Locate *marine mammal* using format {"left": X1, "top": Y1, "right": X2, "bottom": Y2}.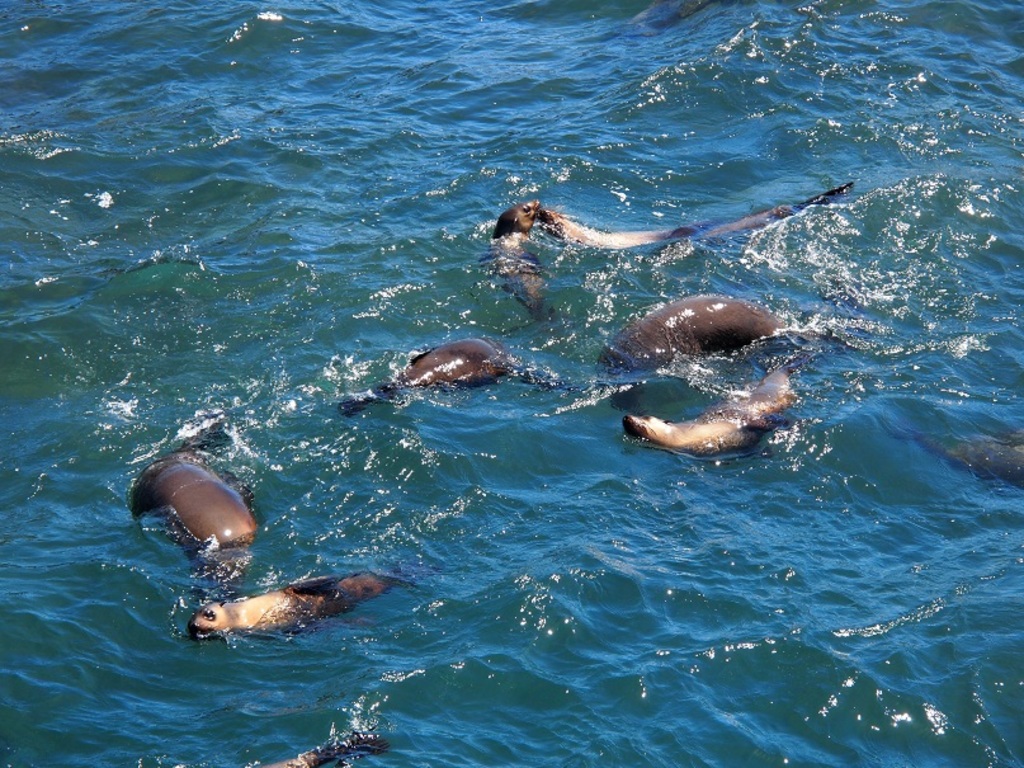
{"left": 533, "top": 178, "right": 860, "bottom": 254}.
